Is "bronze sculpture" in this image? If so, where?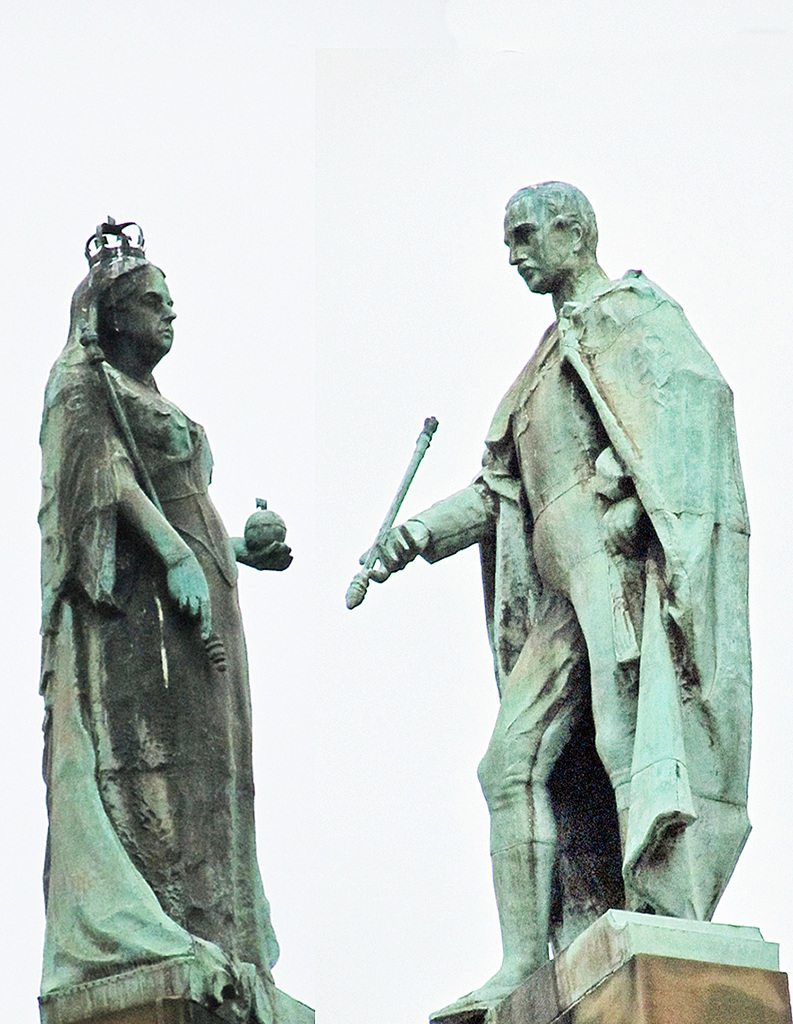
Yes, at <box>341,180,752,1023</box>.
